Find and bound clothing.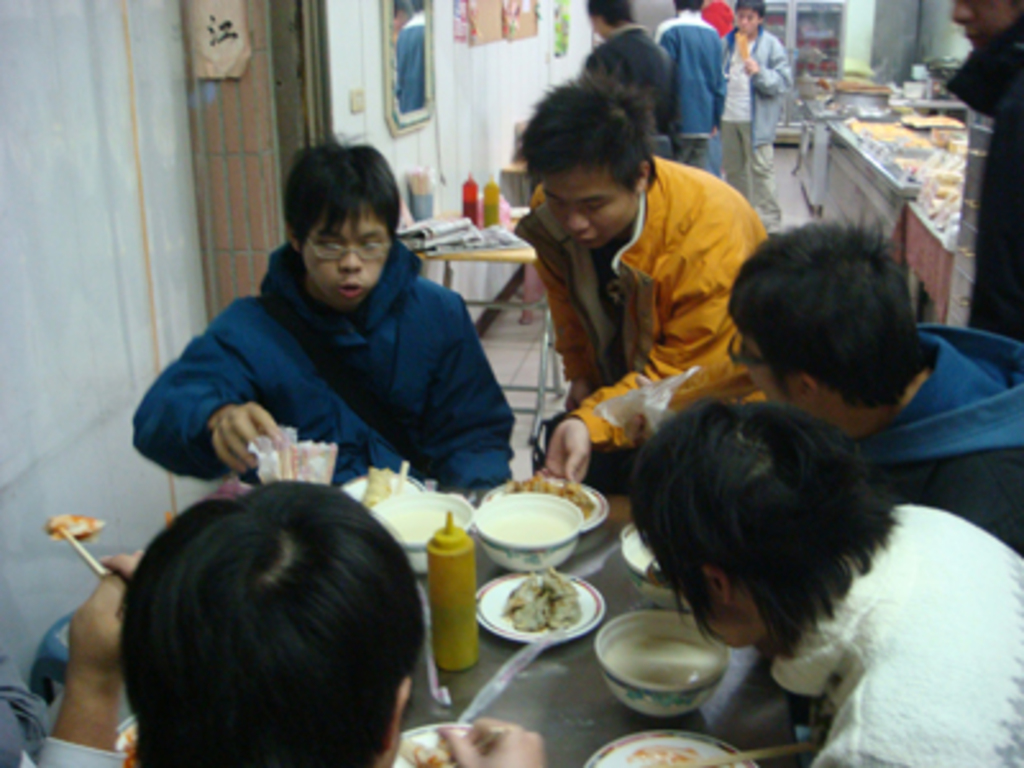
Bound: select_region(719, 20, 796, 148).
